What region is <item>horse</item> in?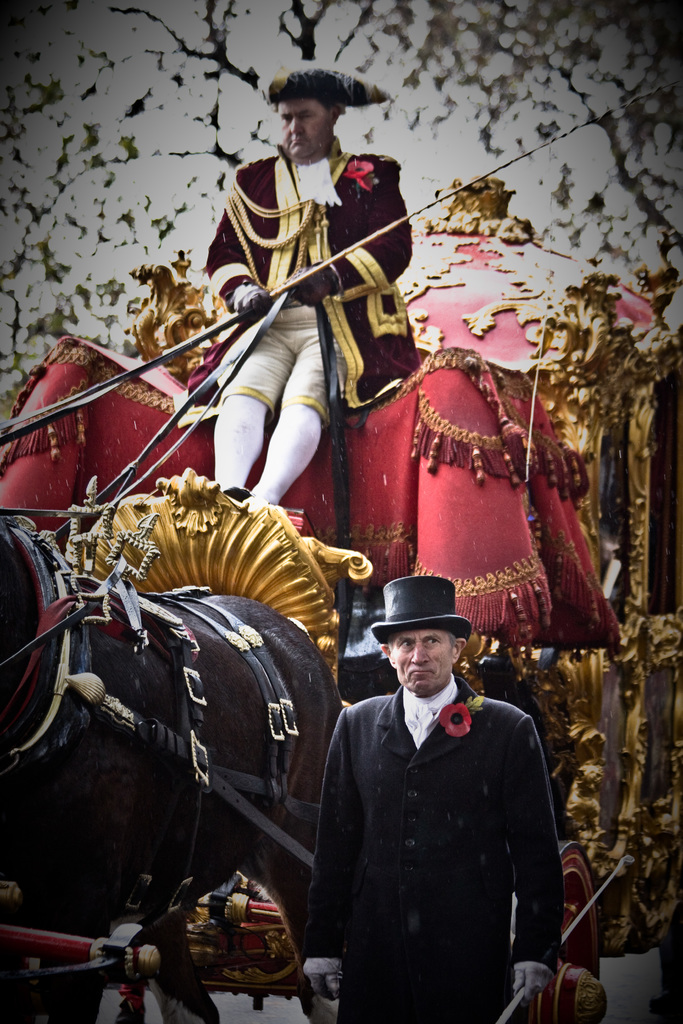
<bbox>0, 528, 339, 1023</bbox>.
